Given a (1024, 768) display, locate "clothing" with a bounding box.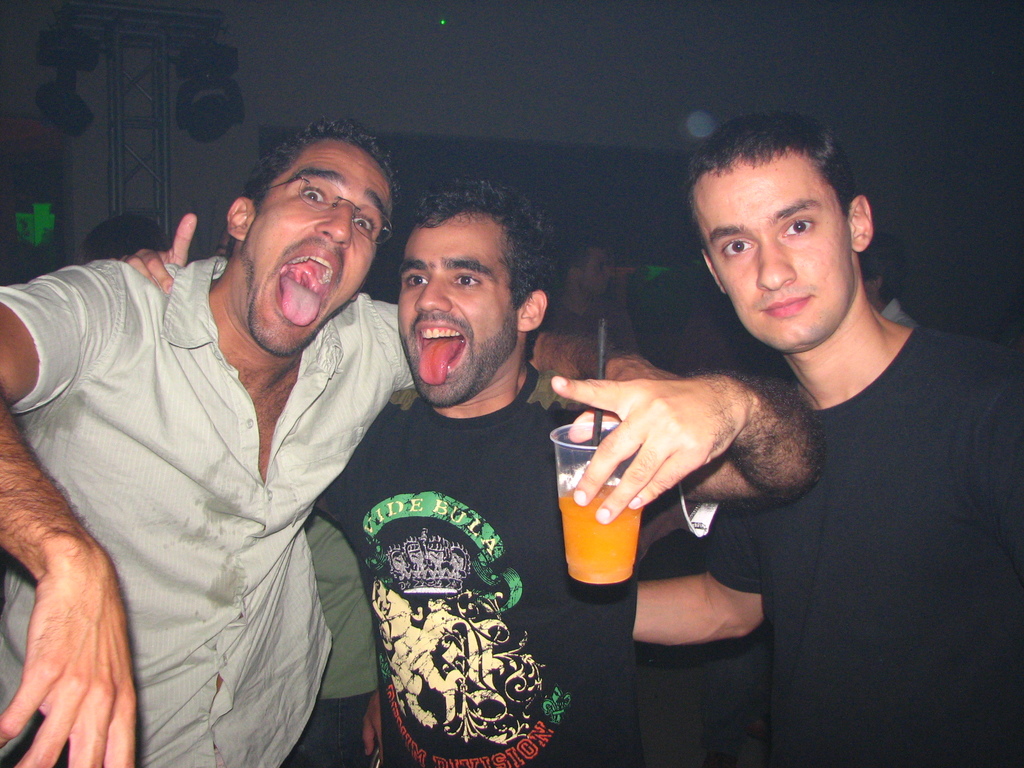
Located: Rect(316, 356, 637, 767).
